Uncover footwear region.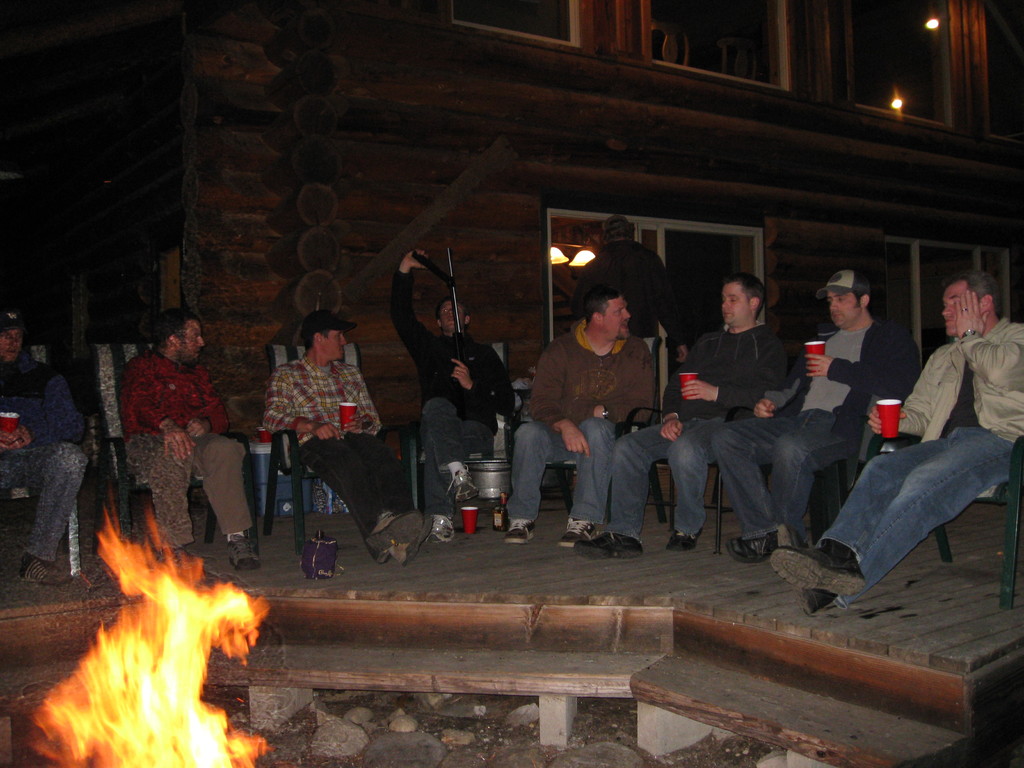
Uncovered: 452:468:479:505.
